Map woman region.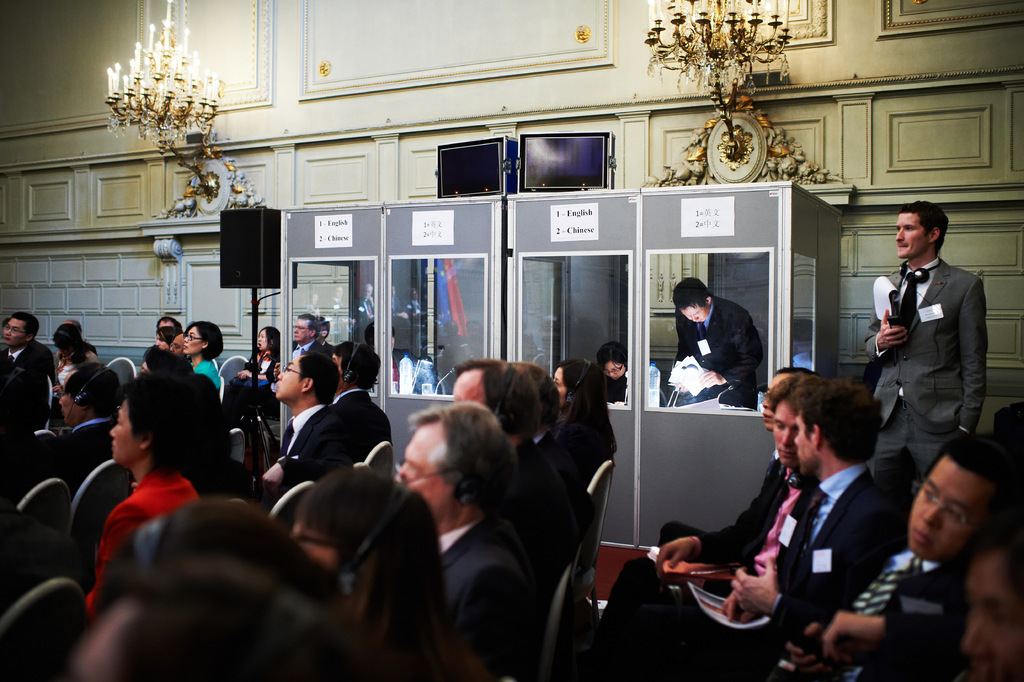
Mapped to 245/322/283/383.
